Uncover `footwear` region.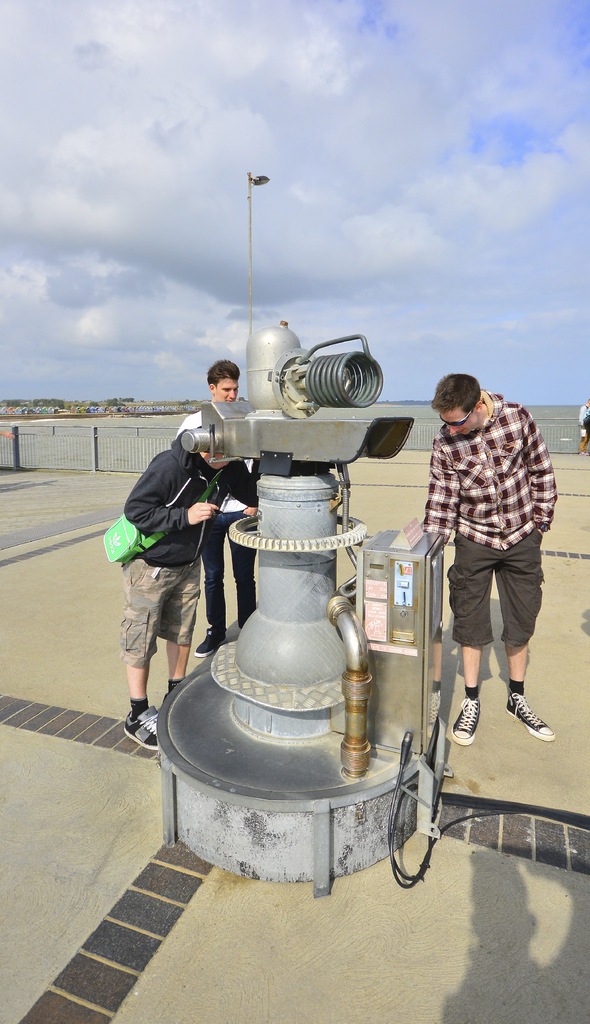
Uncovered: crop(191, 626, 230, 657).
